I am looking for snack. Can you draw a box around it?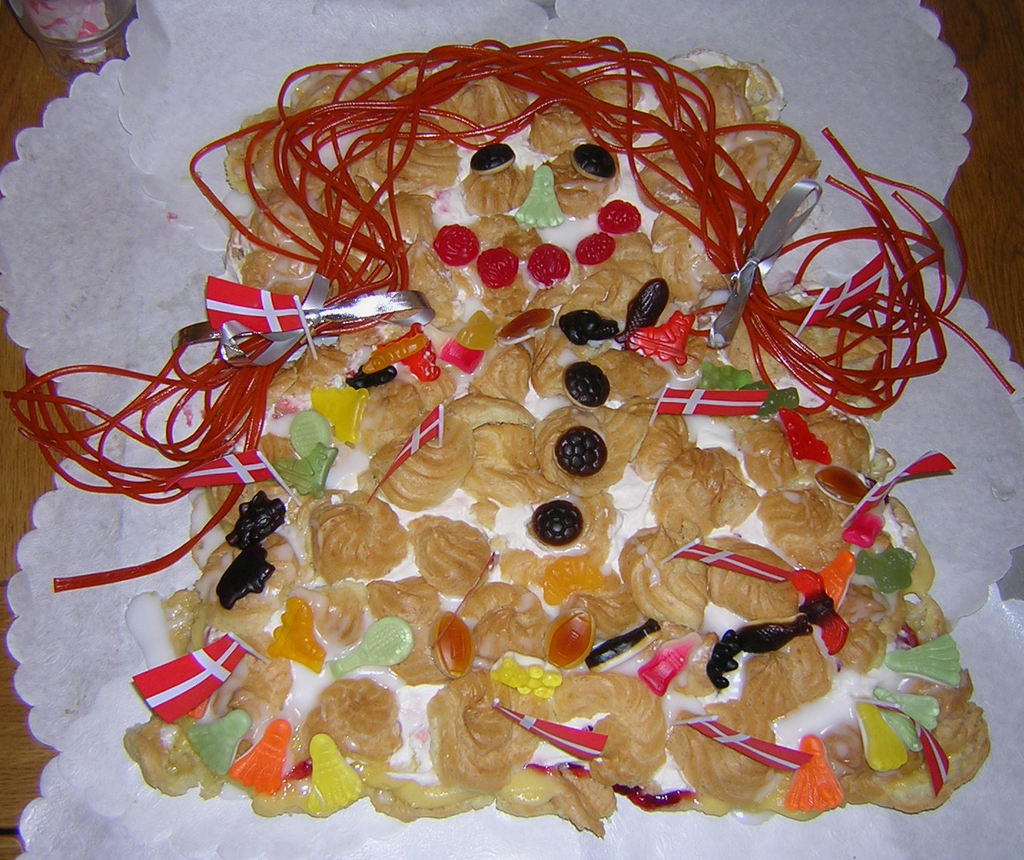
Sure, the bounding box is <bbox>50, 52, 1005, 859</bbox>.
